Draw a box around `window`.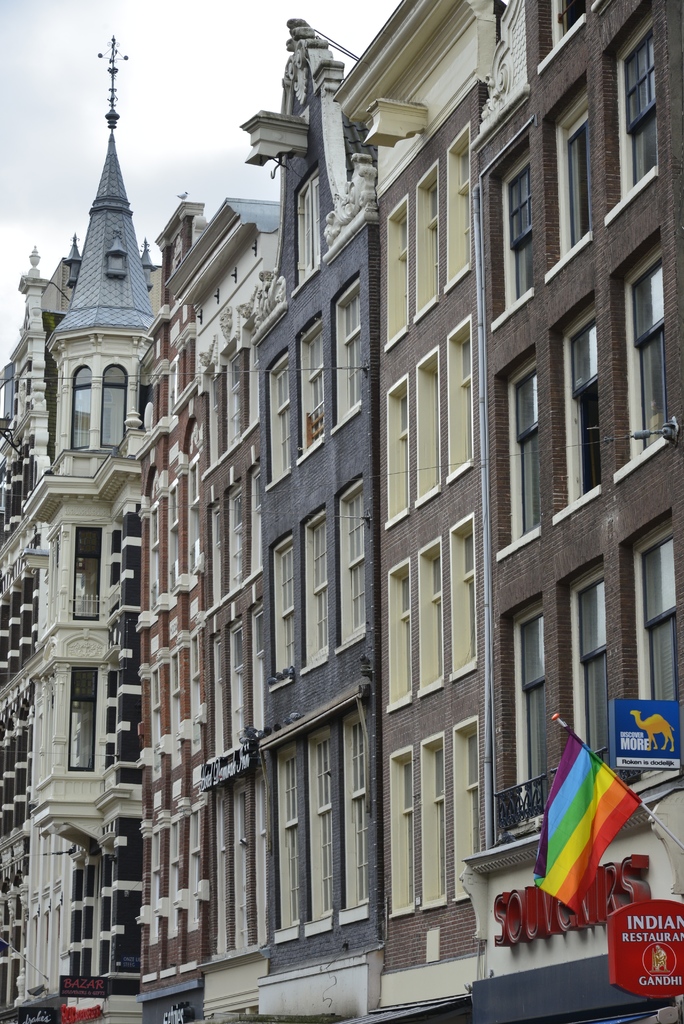
[x1=218, y1=767, x2=267, y2=951].
